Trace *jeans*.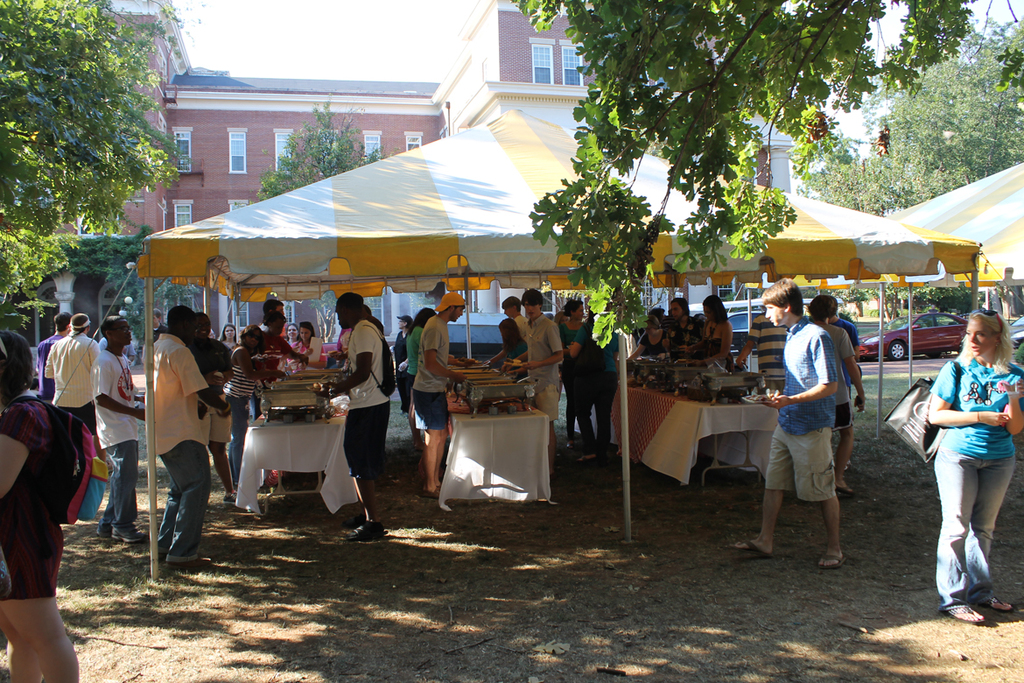
Traced to {"x1": 403, "y1": 373, "x2": 414, "y2": 397}.
